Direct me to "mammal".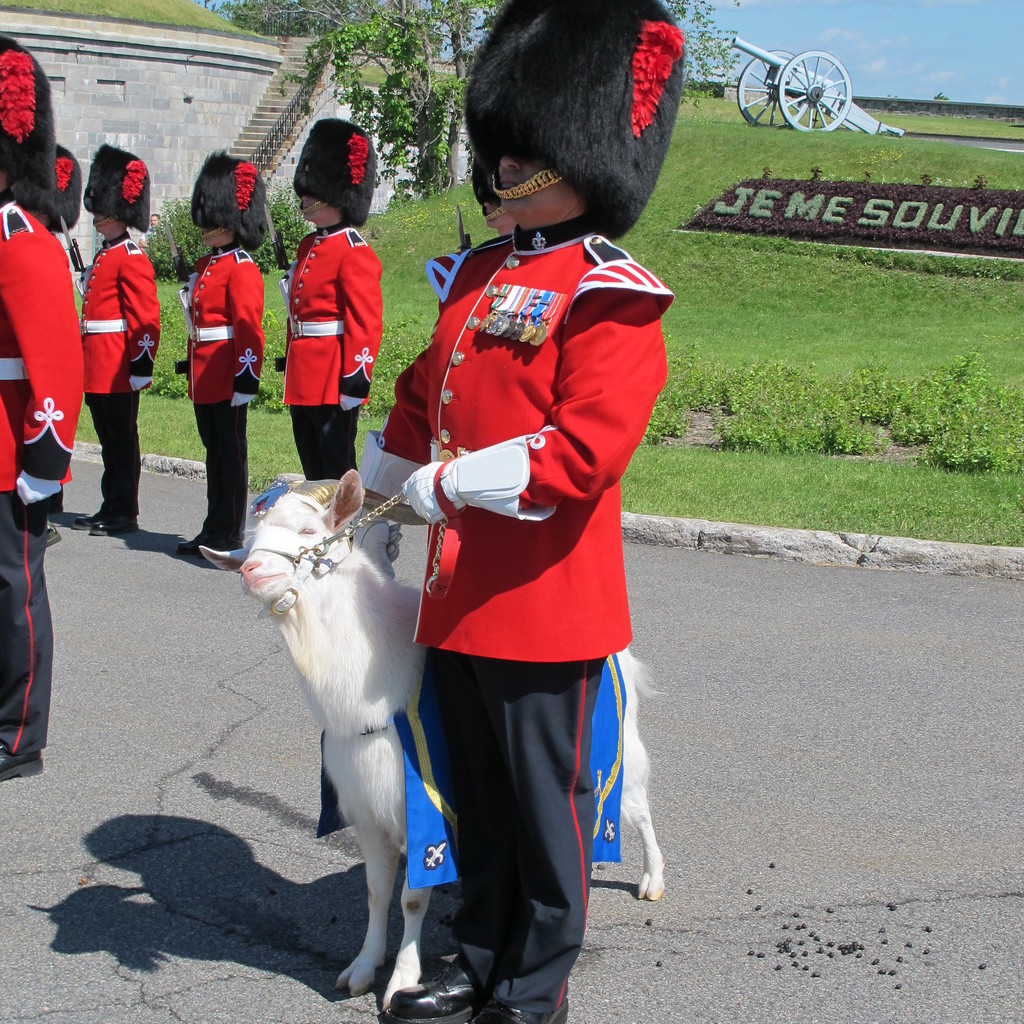
Direction: (x1=200, y1=480, x2=665, y2=1008).
